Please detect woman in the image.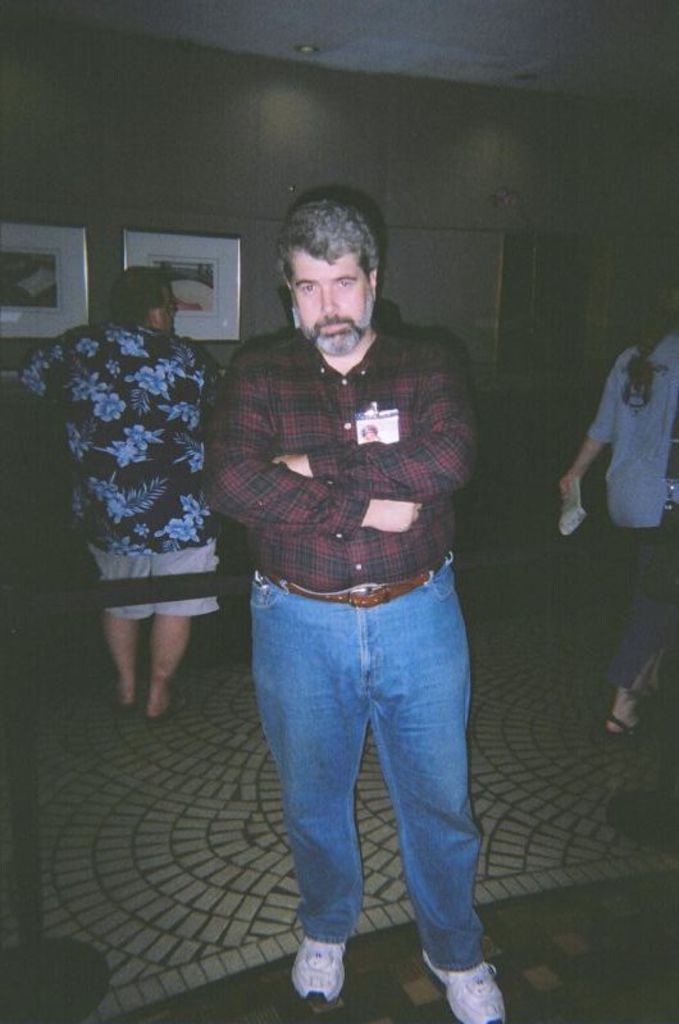
(555,297,678,759).
